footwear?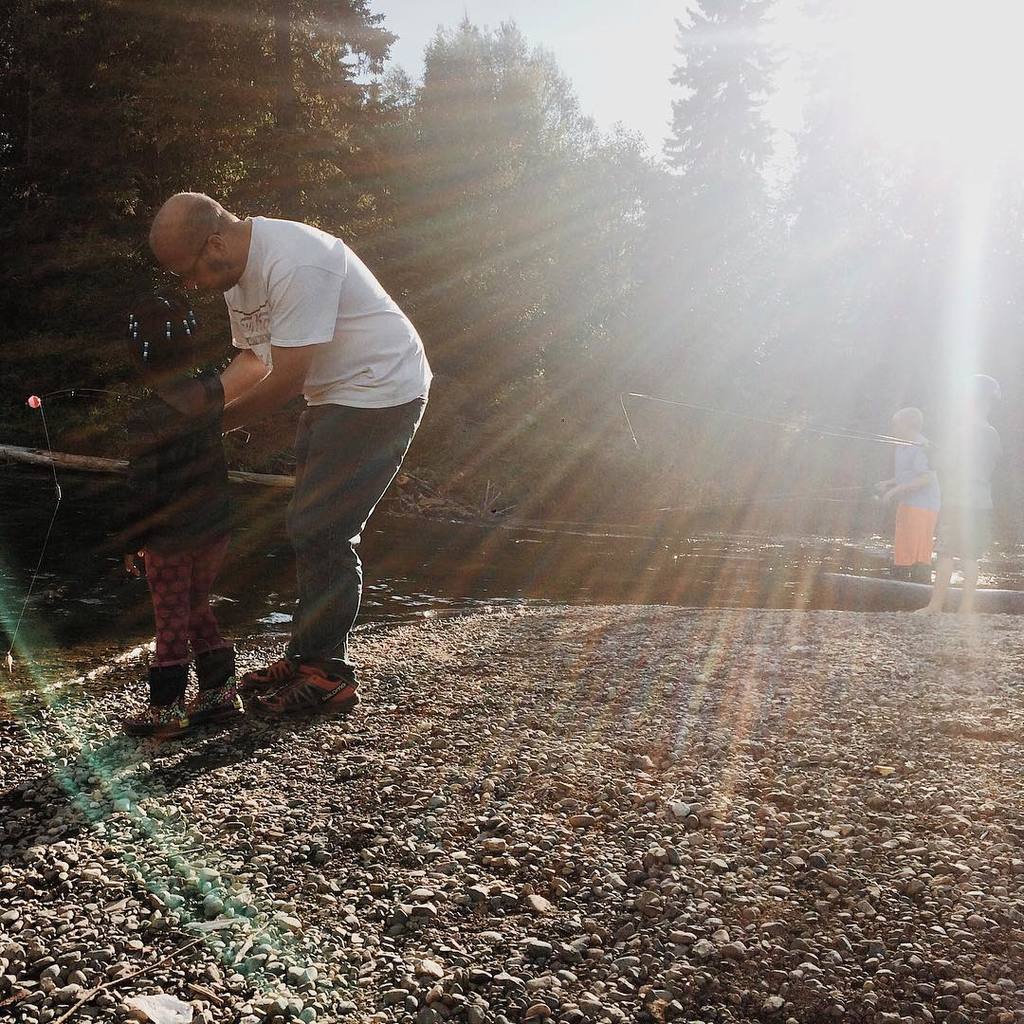
Rect(130, 699, 197, 731)
